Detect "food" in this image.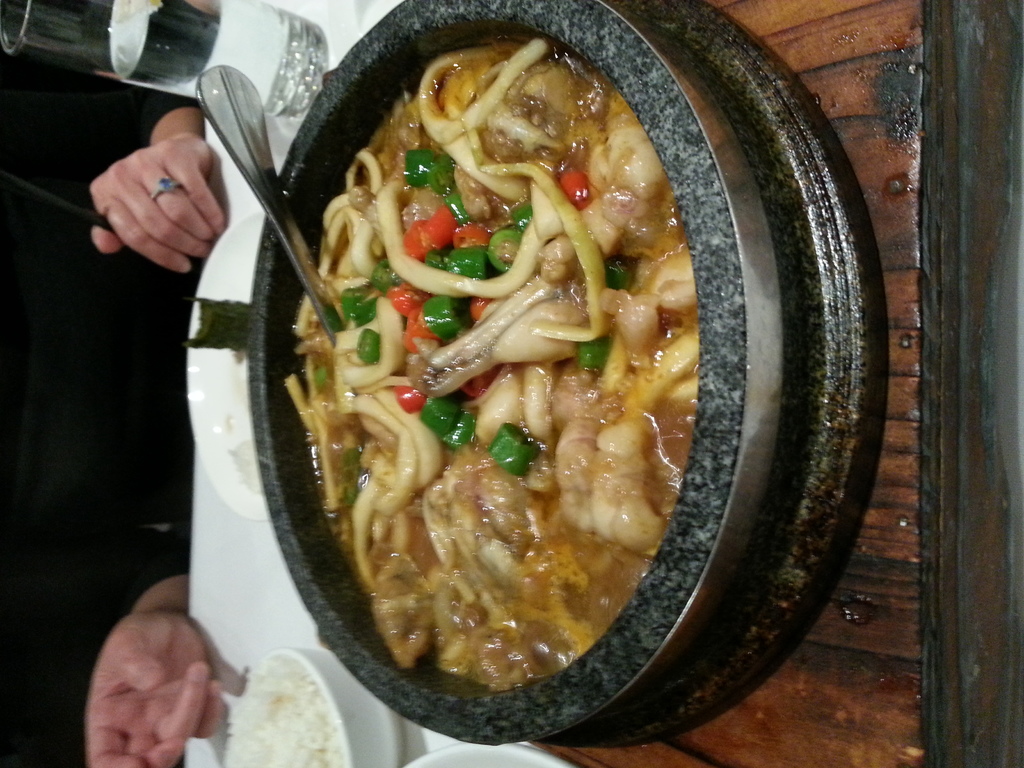
Detection: bbox(220, 660, 340, 767).
